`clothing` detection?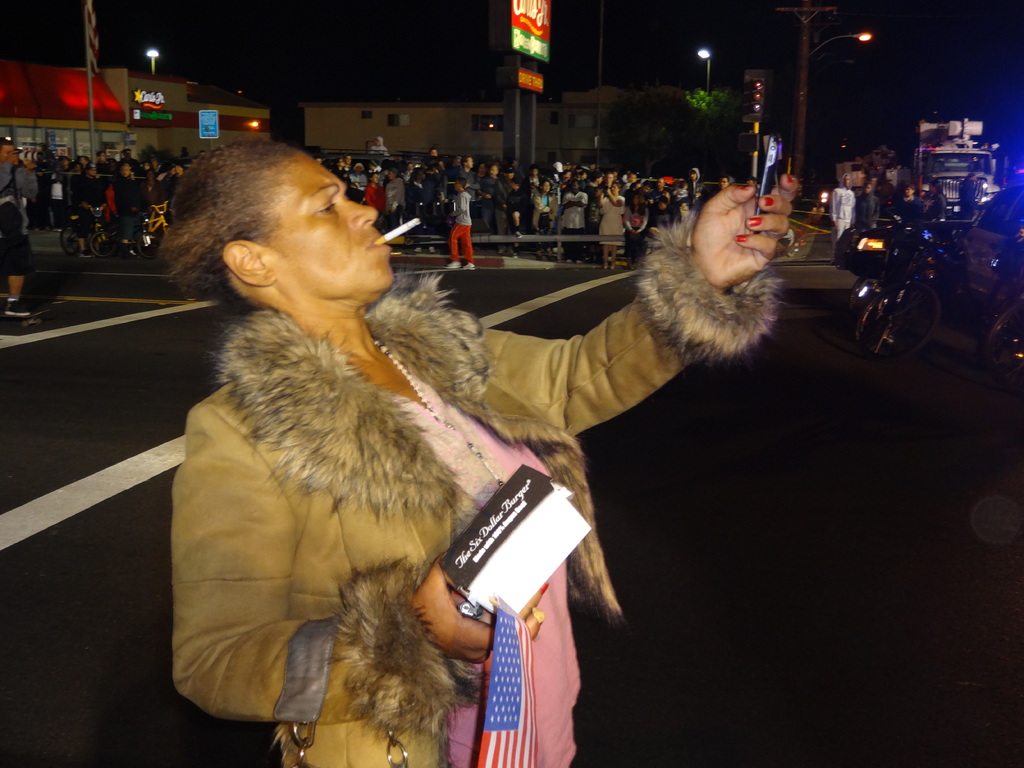
<bbox>597, 193, 625, 253</bbox>
